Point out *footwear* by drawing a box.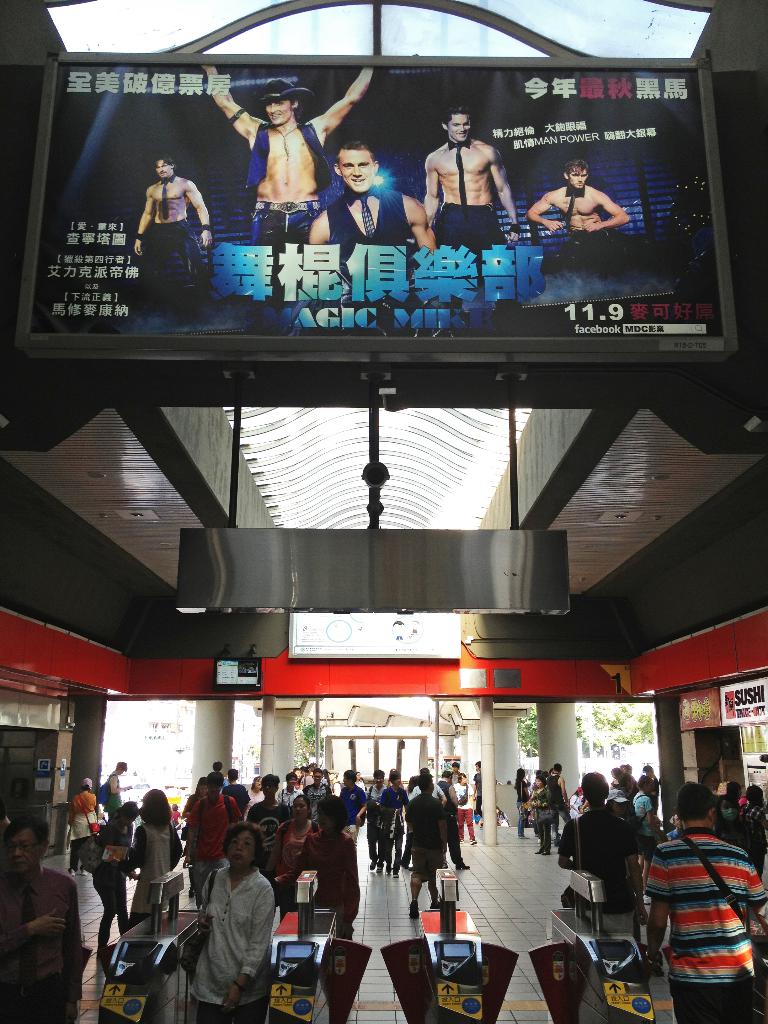
crop(369, 858, 378, 870).
